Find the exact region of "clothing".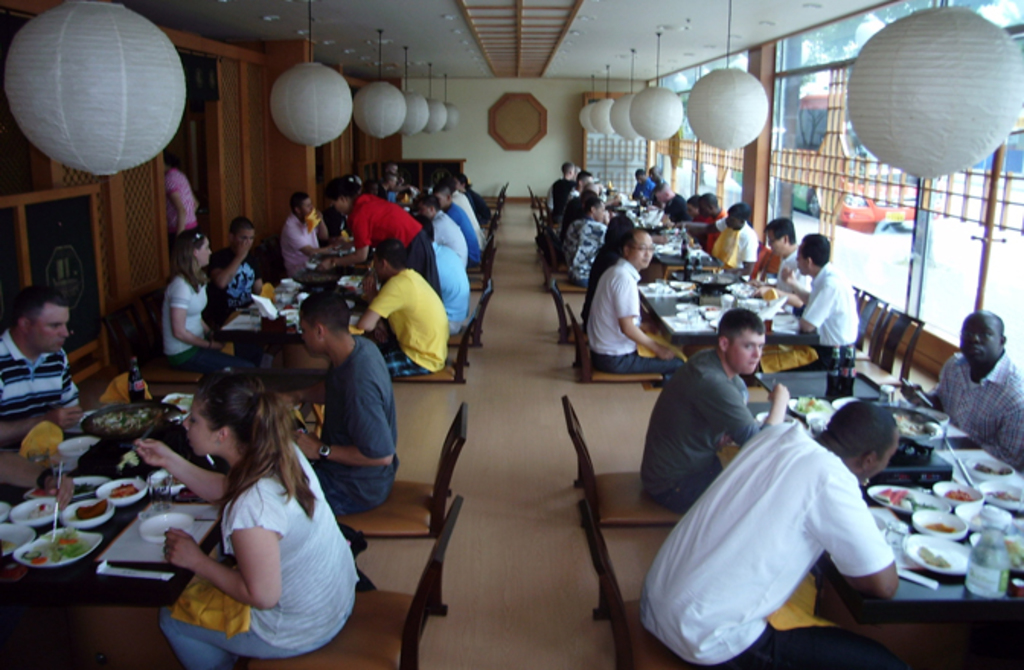
Exact region: 160/168/200/262.
